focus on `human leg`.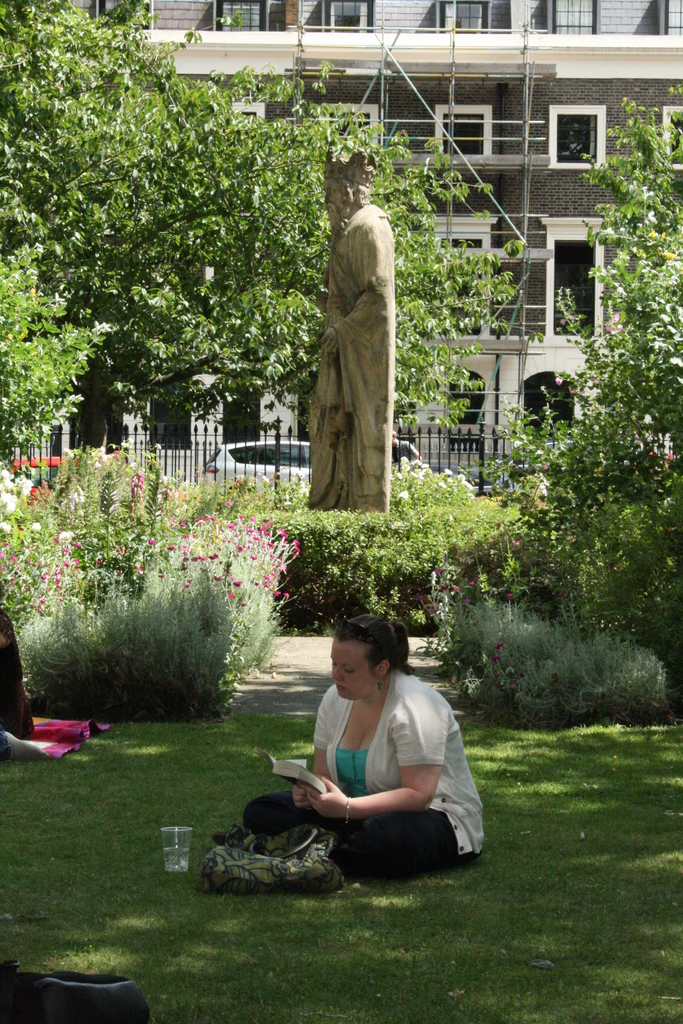
Focused at (242, 786, 484, 882).
